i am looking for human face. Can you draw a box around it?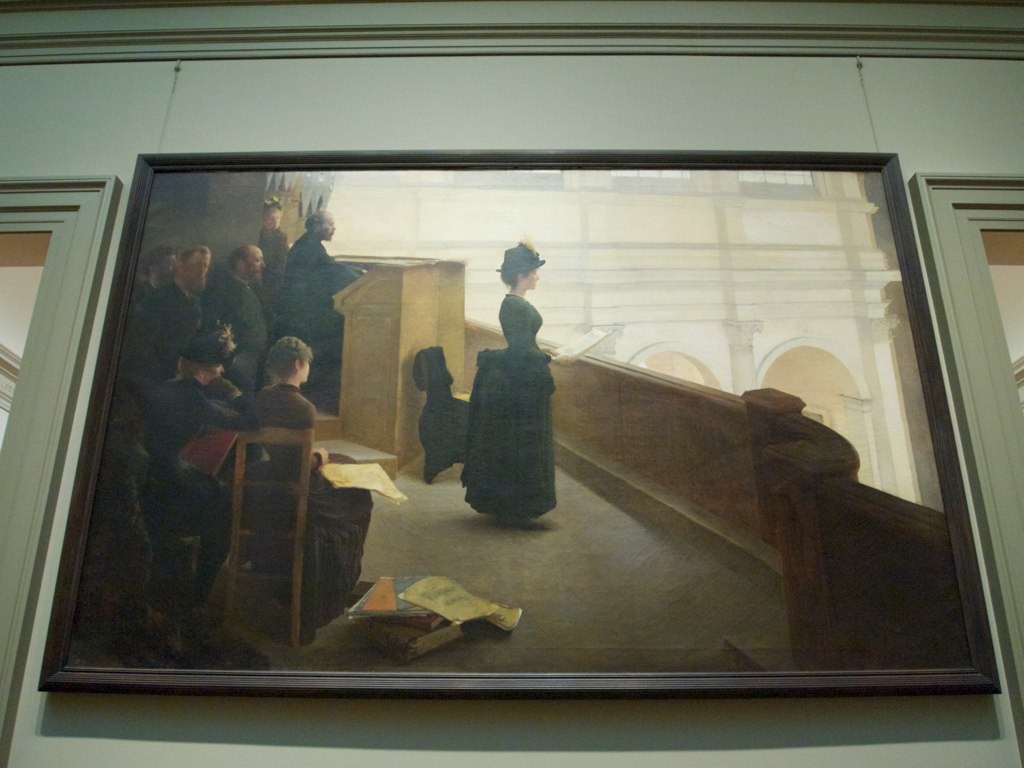
Sure, the bounding box is <region>322, 211, 338, 242</region>.
